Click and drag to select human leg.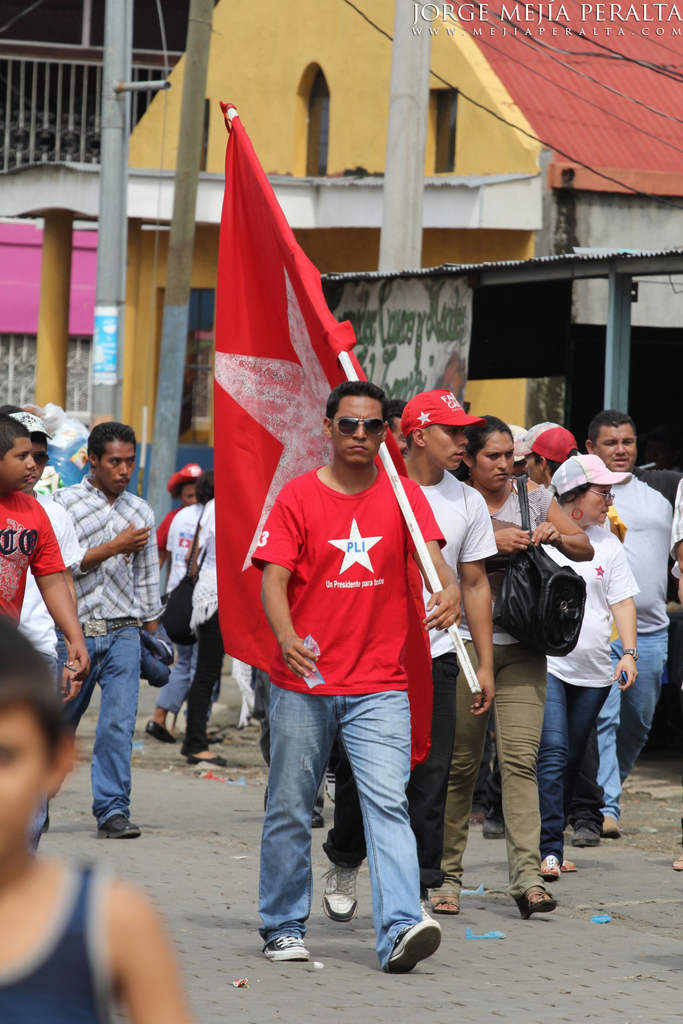
Selection: {"x1": 404, "y1": 652, "x2": 459, "y2": 926}.
